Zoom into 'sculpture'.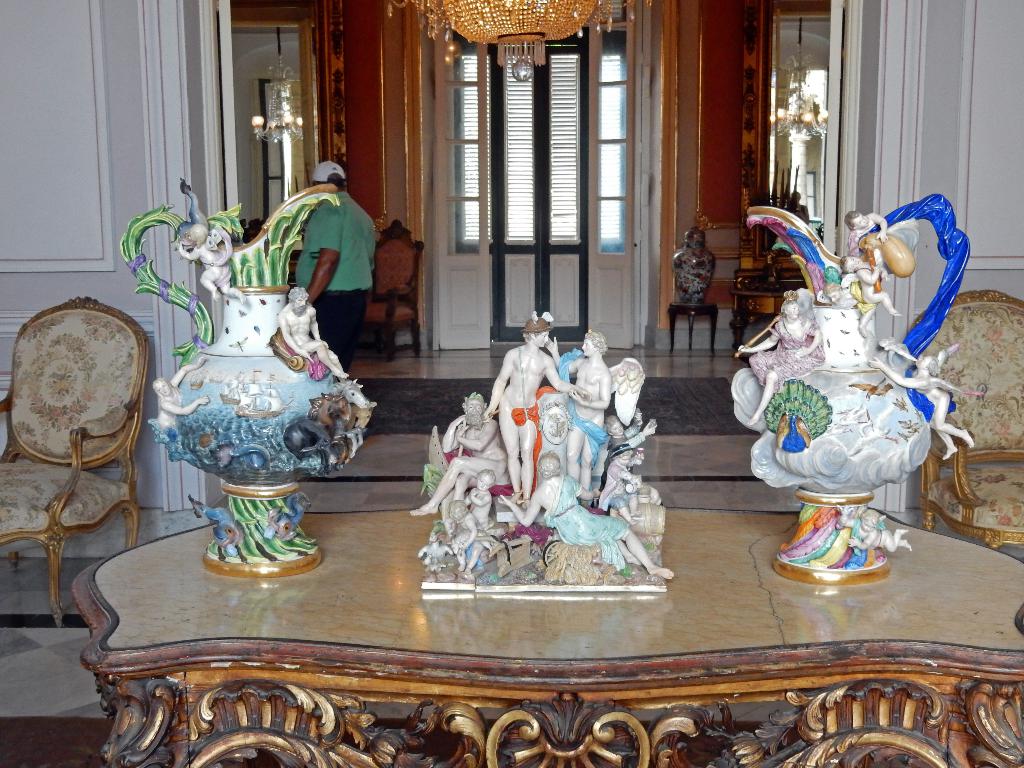
Zoom target: left=274, top=285, right=348, bottom=381.
